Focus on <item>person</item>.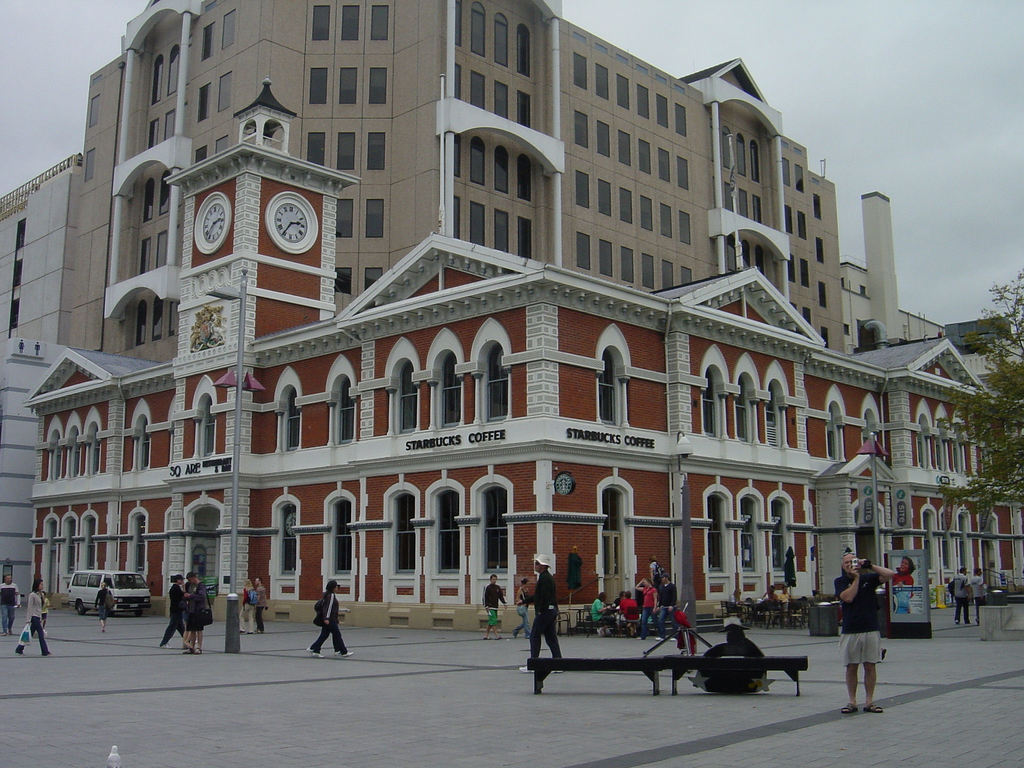
Focused at rect(835, 556, 894, 714).
